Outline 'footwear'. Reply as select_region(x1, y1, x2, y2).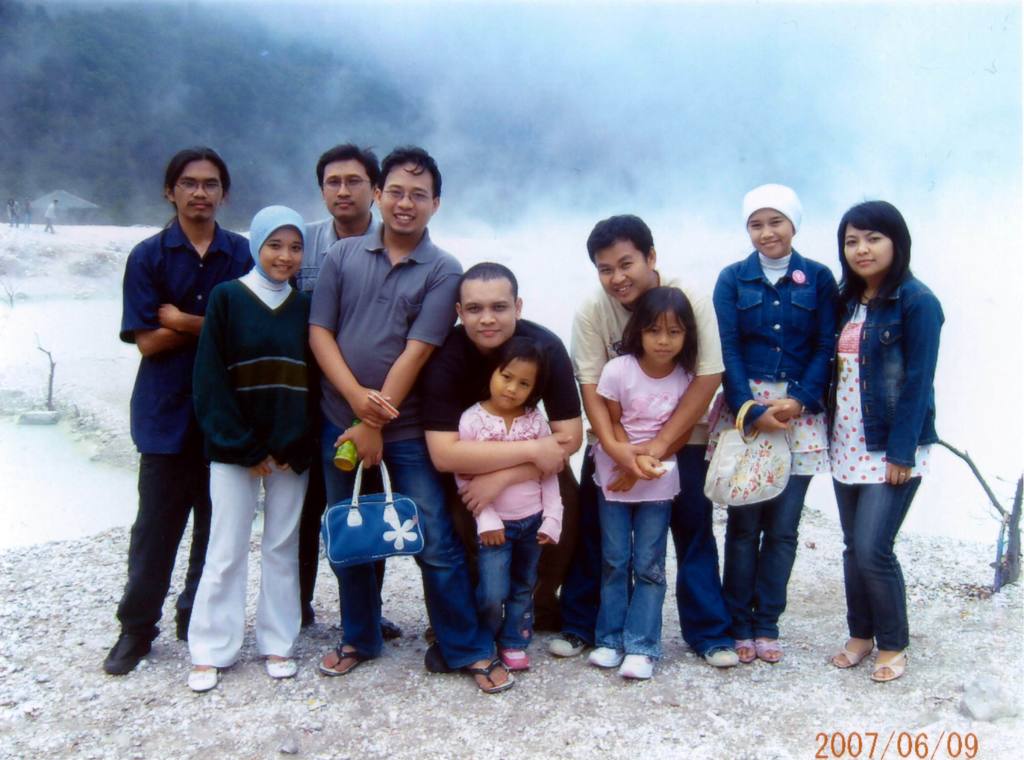
select_region(873, 650, 911, 682).
